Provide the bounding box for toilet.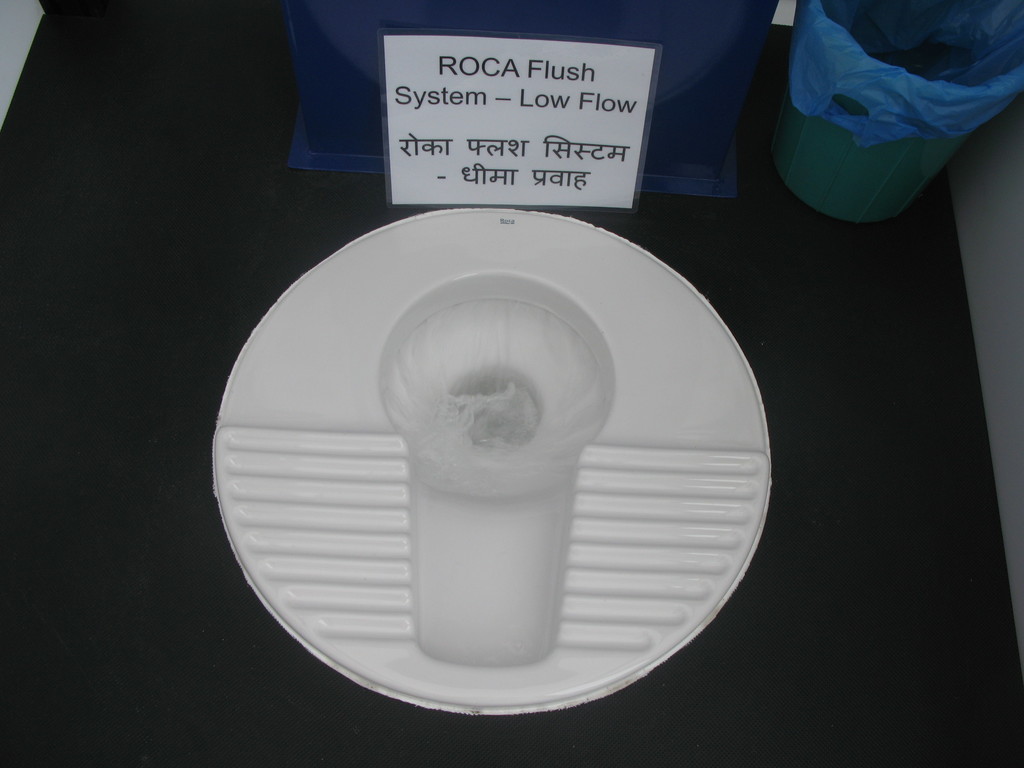
select_region(211, 204, 772, 721).
